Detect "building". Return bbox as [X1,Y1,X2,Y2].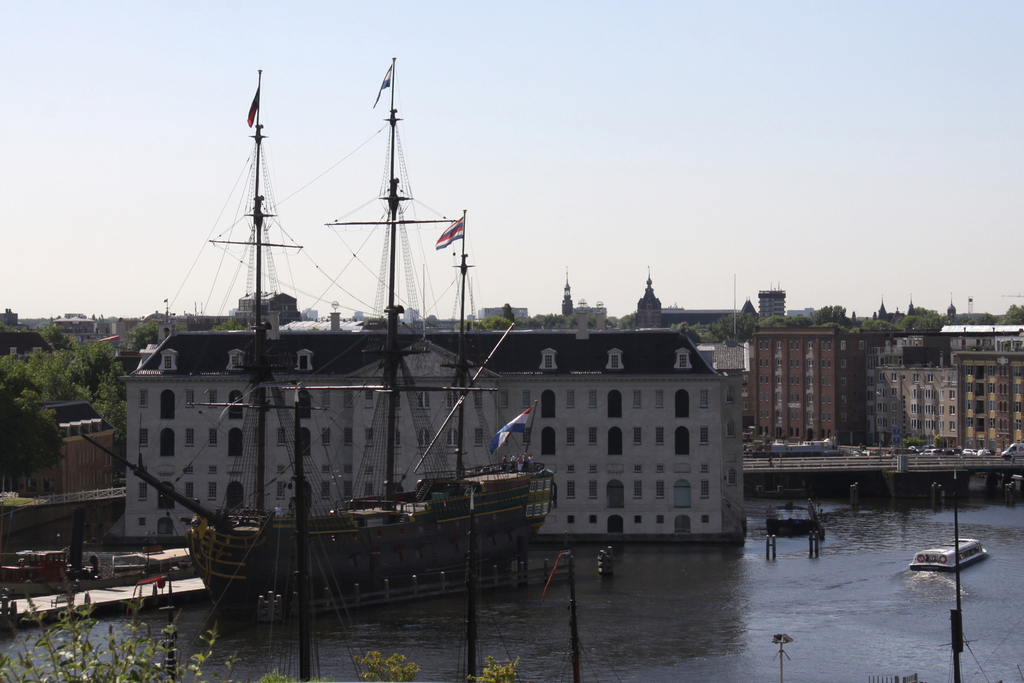
[749,323,862,442].
